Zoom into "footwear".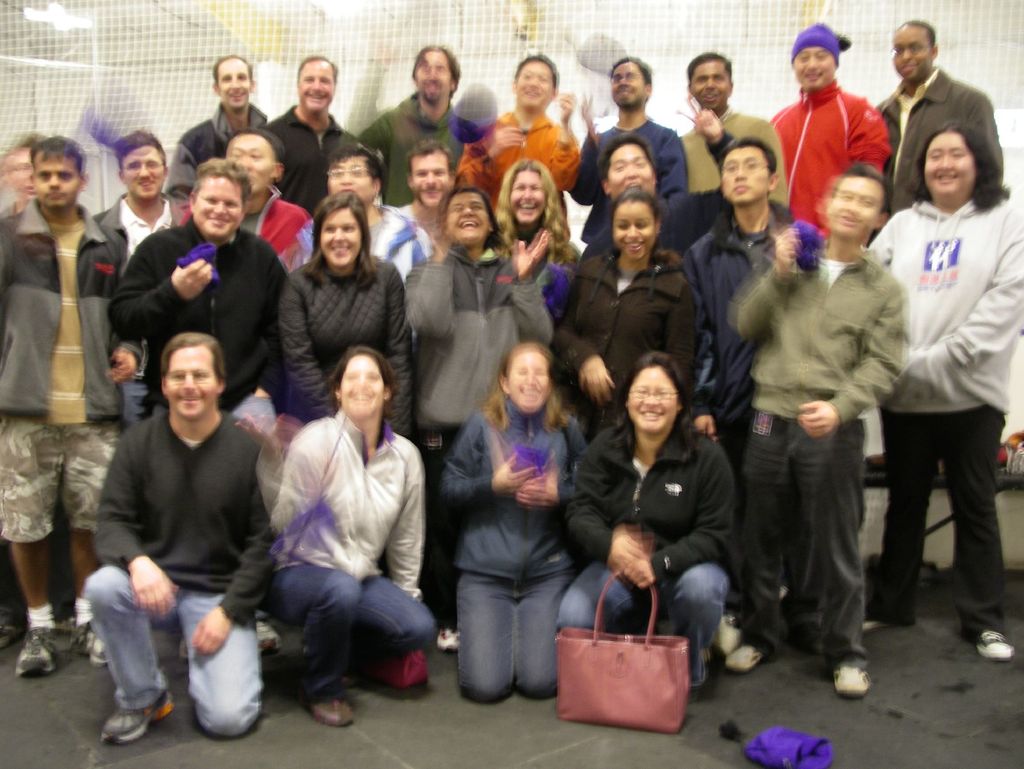
Zoom target: 179,635,189,660.
